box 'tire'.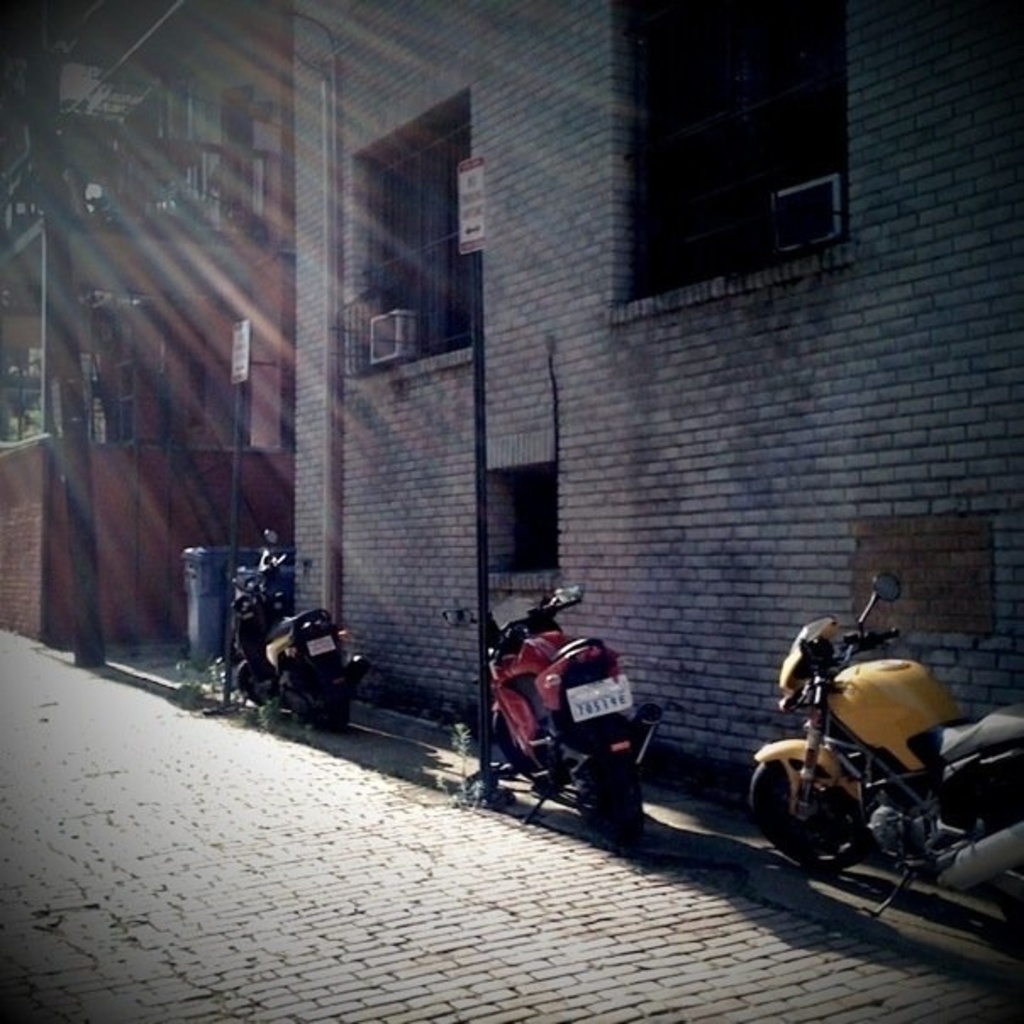
locate(749, 756, 870, 875).
